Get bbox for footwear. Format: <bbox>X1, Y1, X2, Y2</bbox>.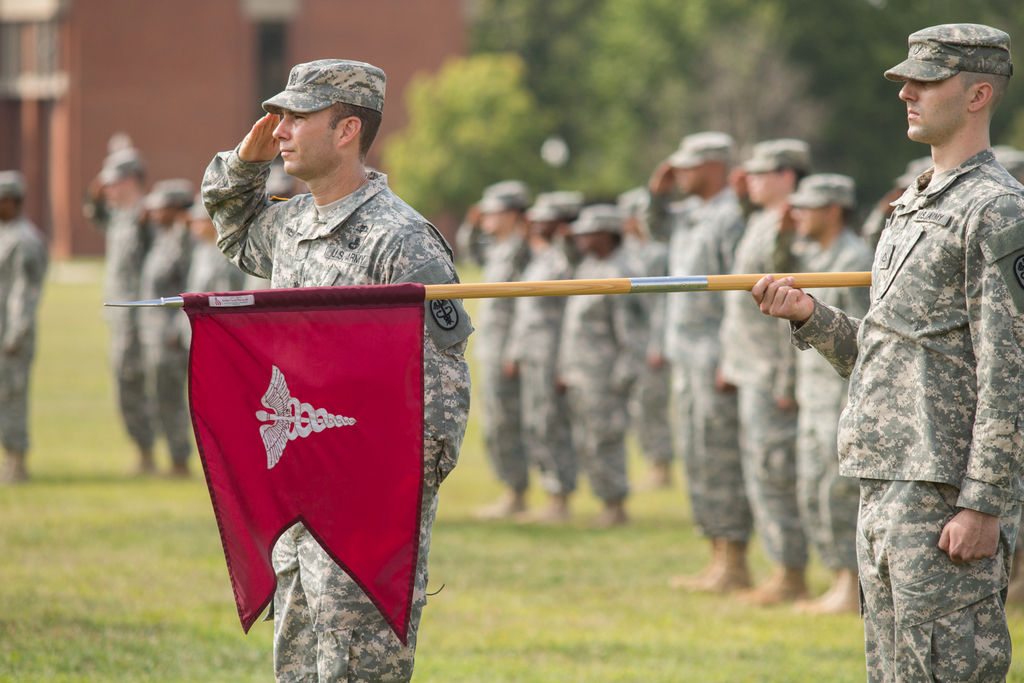
<bbox>145, 446, 159, 473</bbox>.
